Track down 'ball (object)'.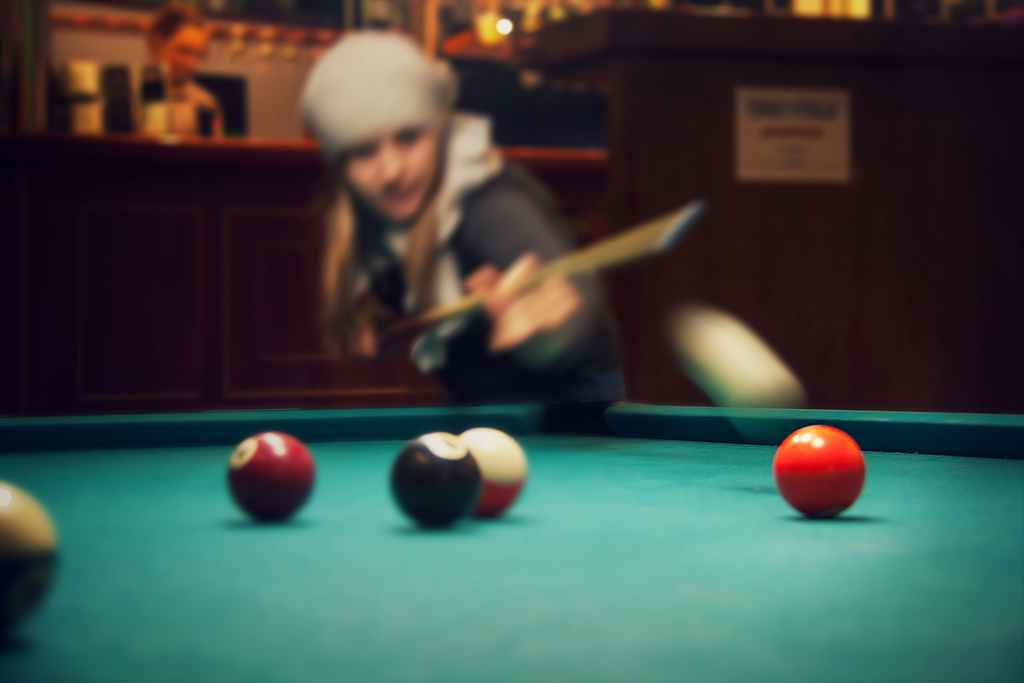
Tracked to bbox(458, 428, 527, 520).
